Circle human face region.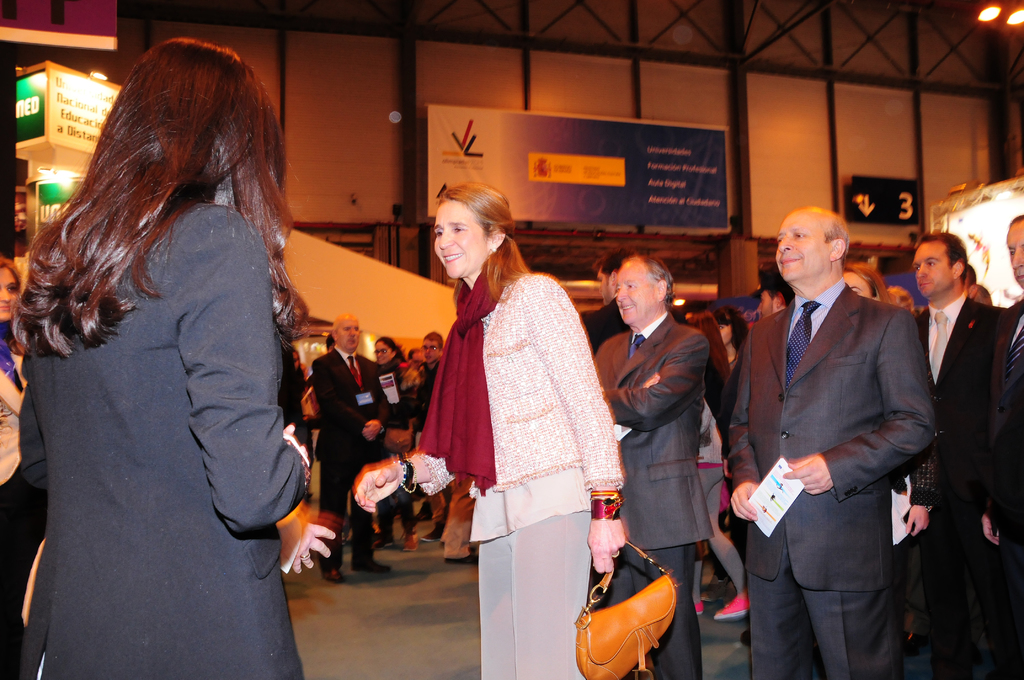
Region: 842/266/880/295.
